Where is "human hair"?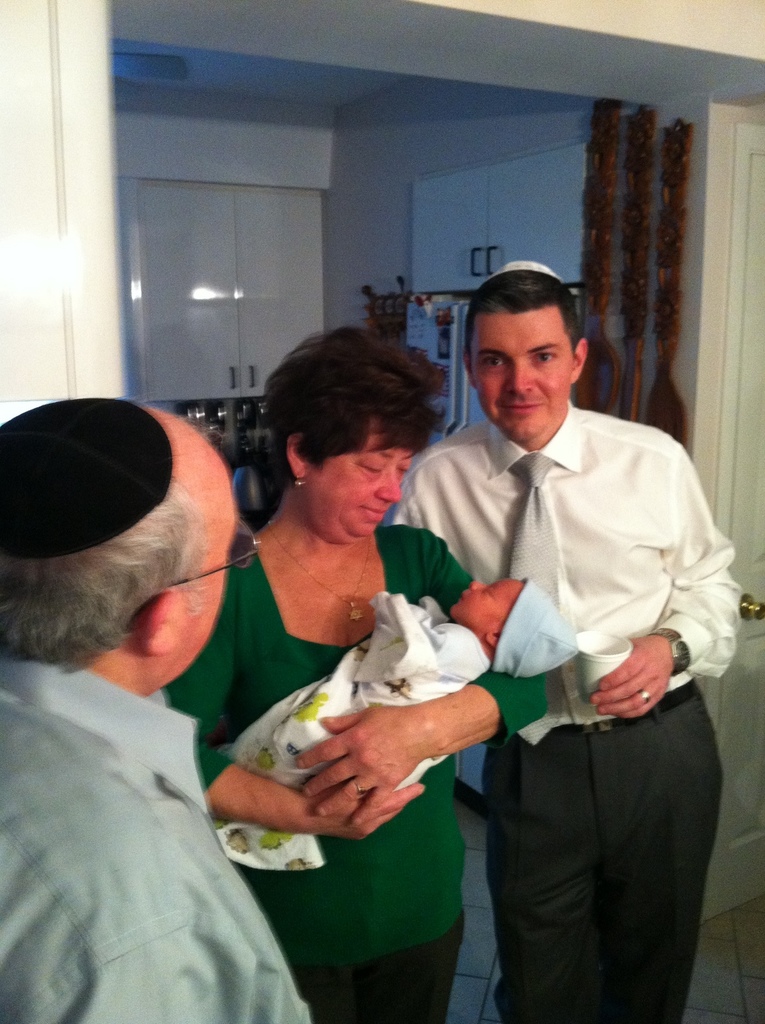
bbox=[0, 478, 207, 683].
